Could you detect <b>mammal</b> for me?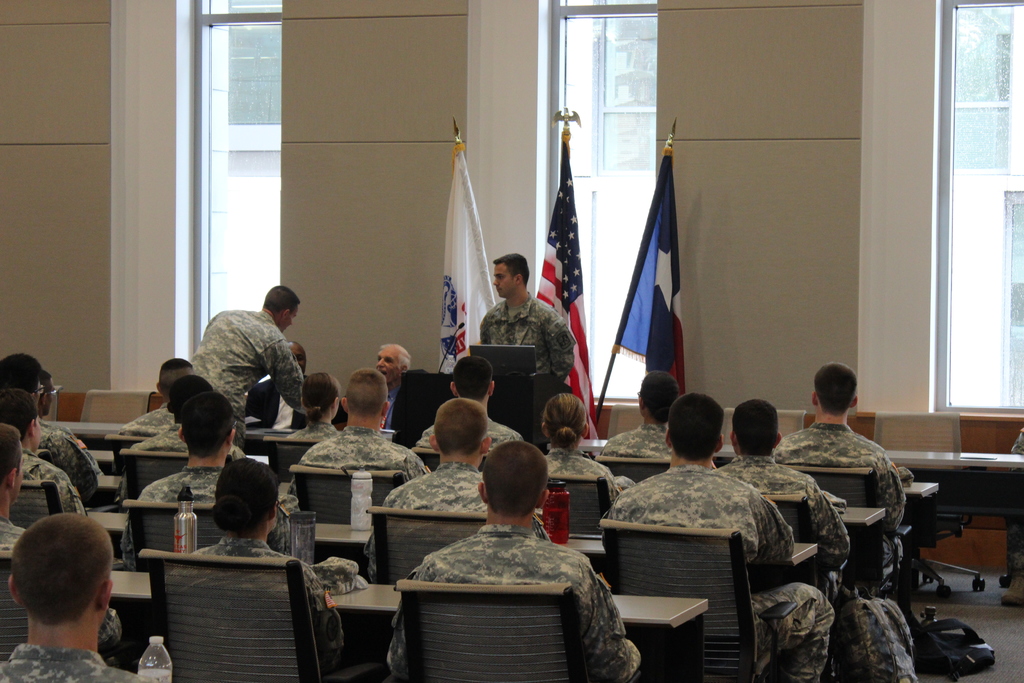
Detection result: 363 397 547 583.
